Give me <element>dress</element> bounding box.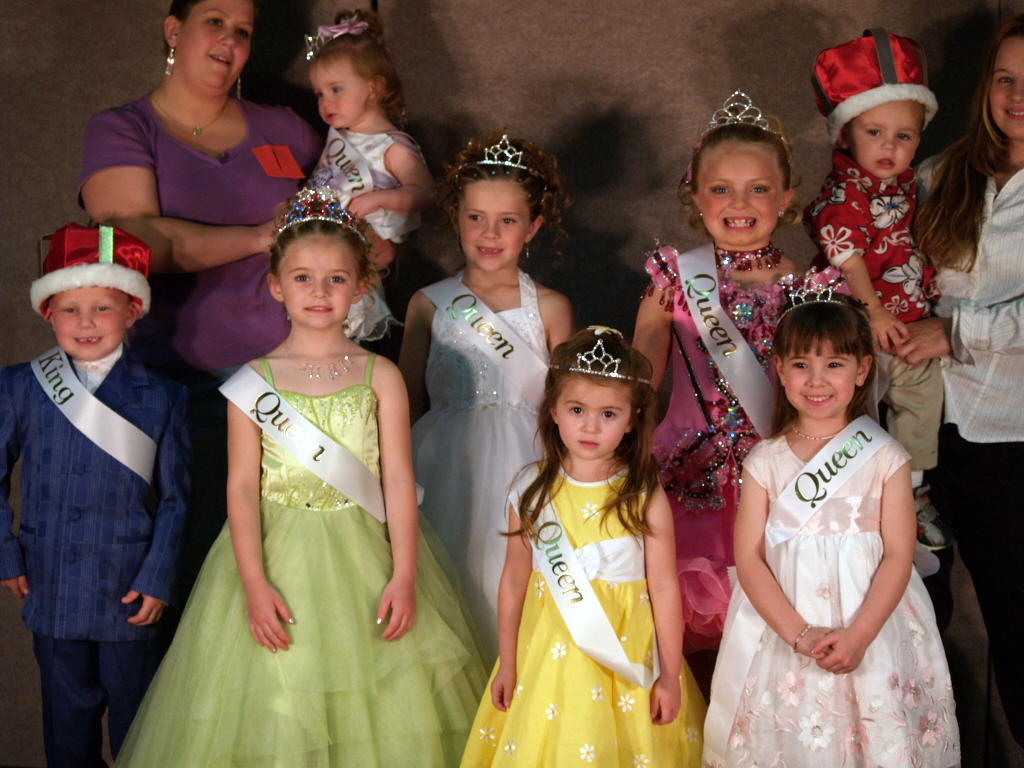
(x1=452, y1=450, x2=709, y2=767).
